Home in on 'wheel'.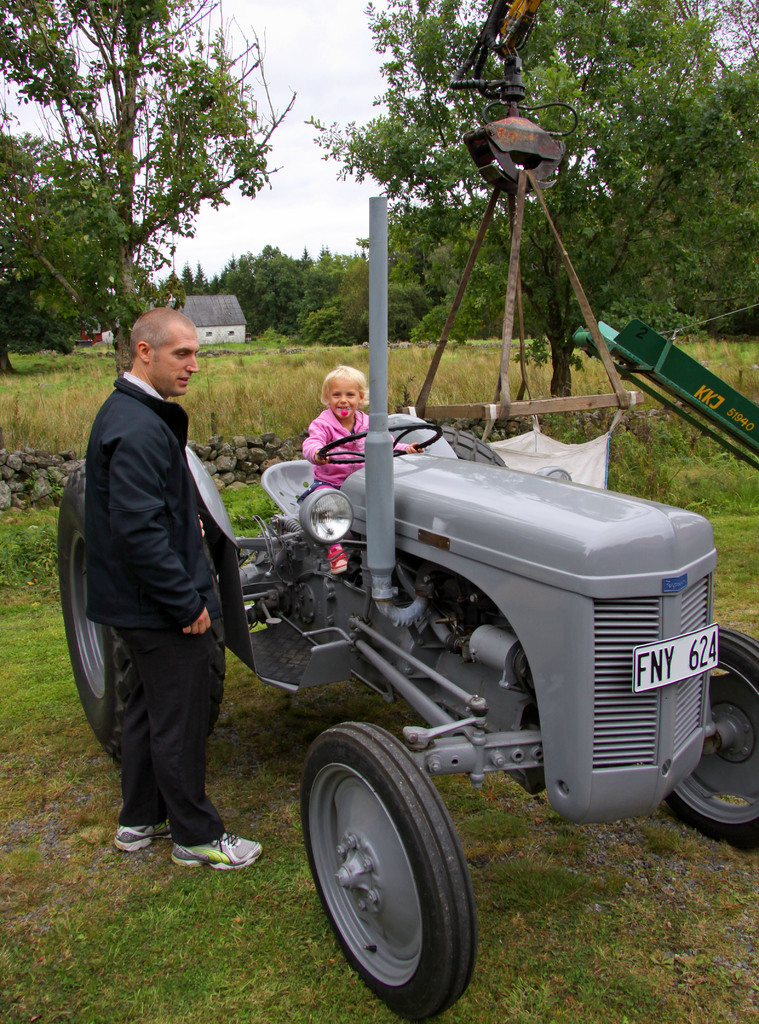
Homed in at x1=664, y1=627, x2=758, y2=848.
